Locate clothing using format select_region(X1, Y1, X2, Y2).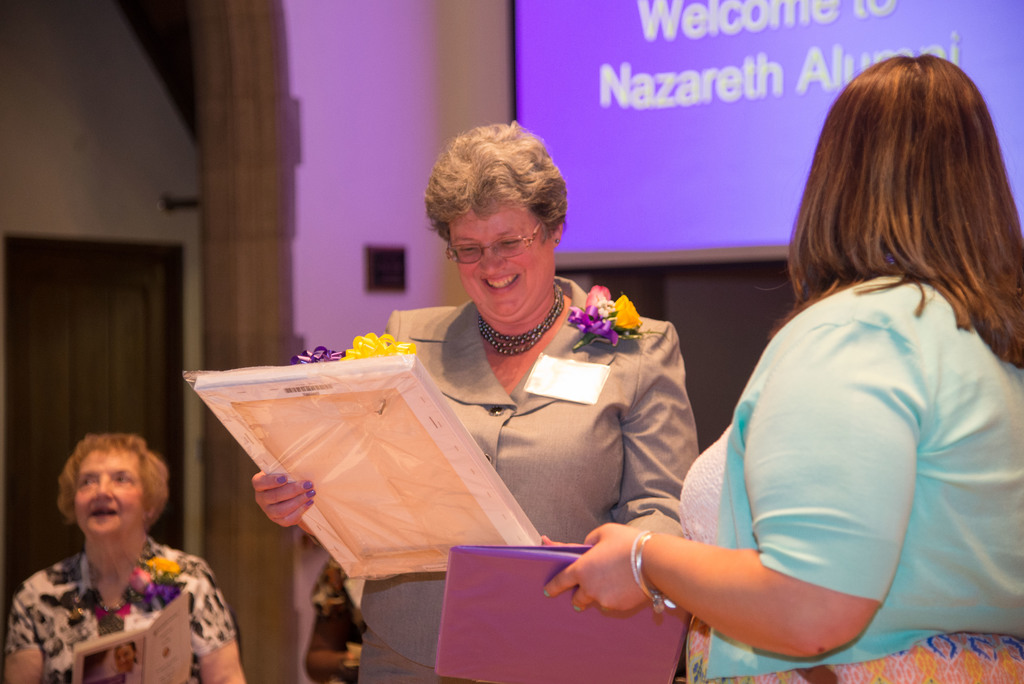
select_region(351, 273, 702, 683).
